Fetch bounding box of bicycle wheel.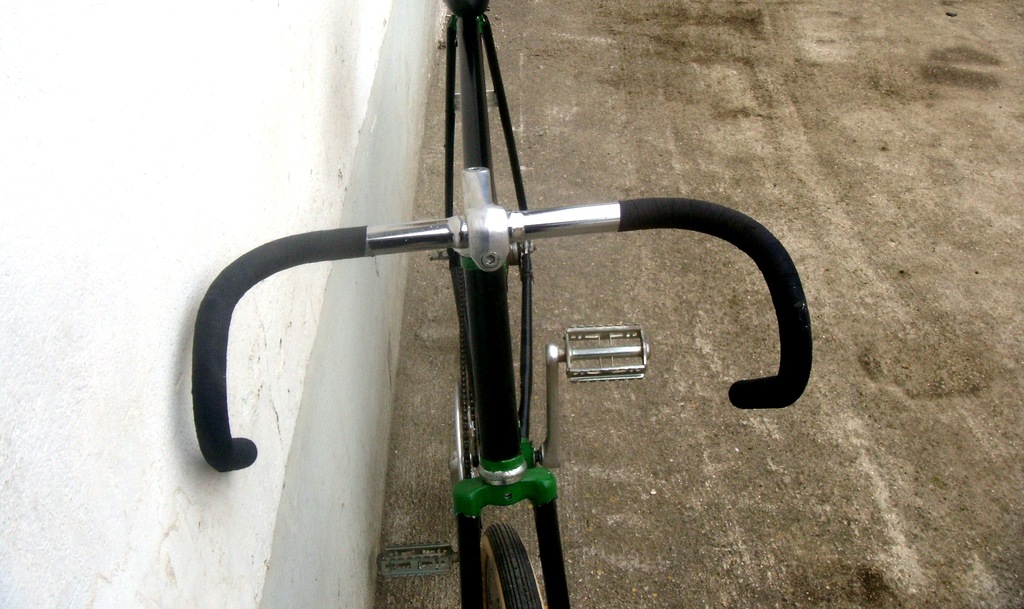
Bbox: detection(483, 521, 552, 608).
